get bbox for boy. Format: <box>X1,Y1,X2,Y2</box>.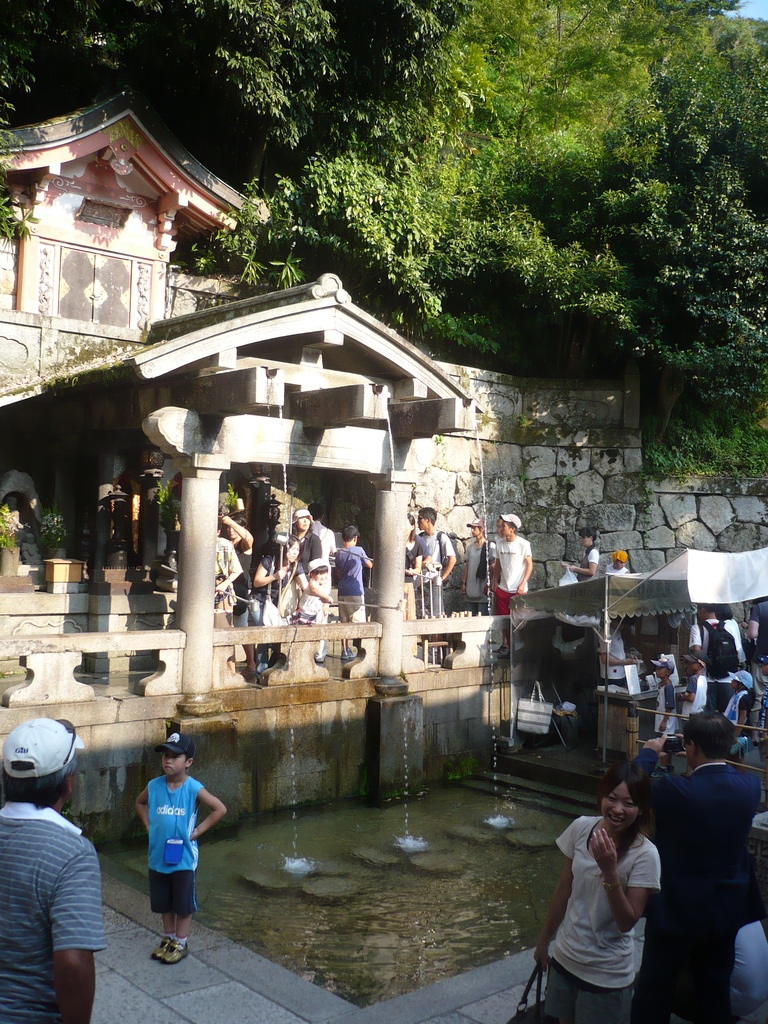
<box>456,519,493,596</box>.
